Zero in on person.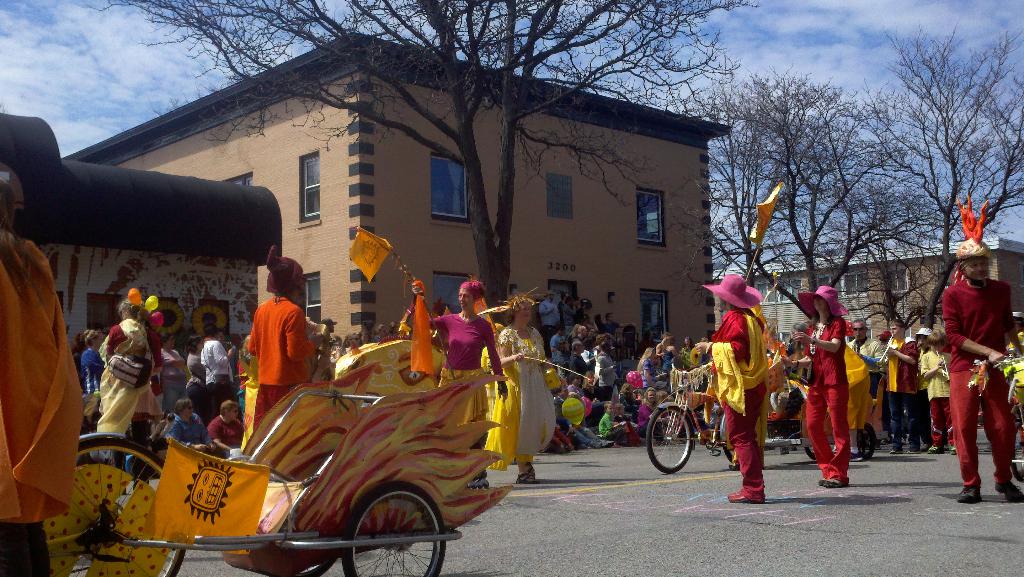
Zeroed in: <bbox>237, 255, 316, 428</bbox>.
